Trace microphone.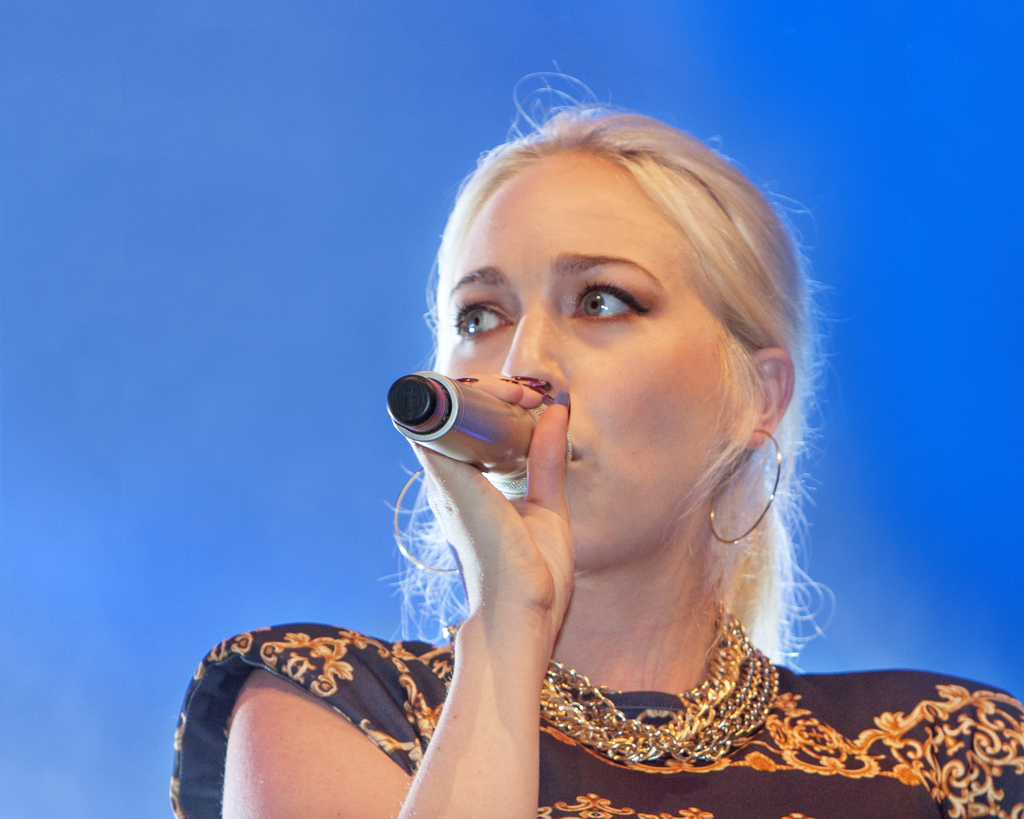
Traced to locate(369, 359, 568, 494).
